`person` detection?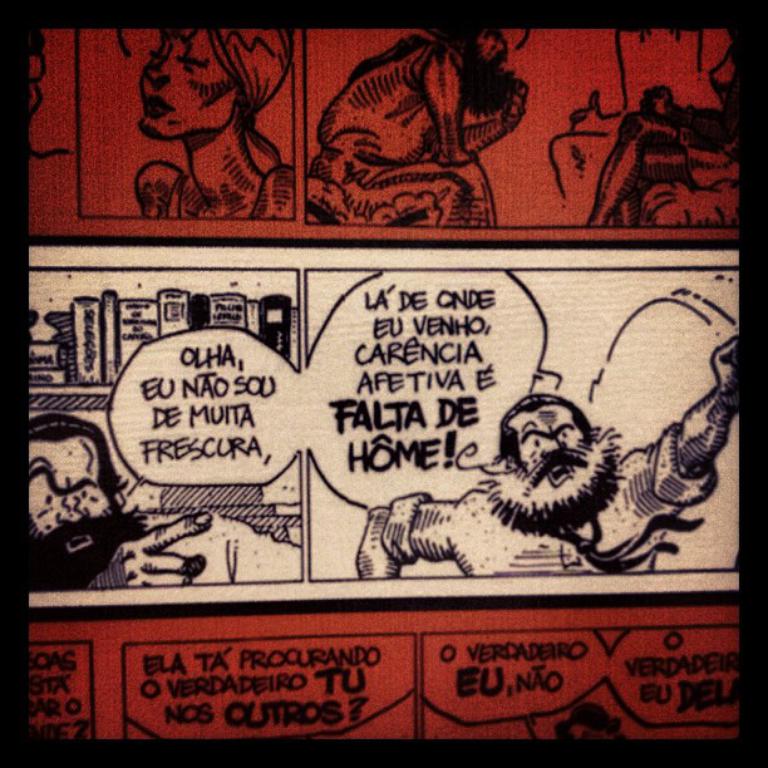
[left=29, top=412, right=213, bottom=582]
